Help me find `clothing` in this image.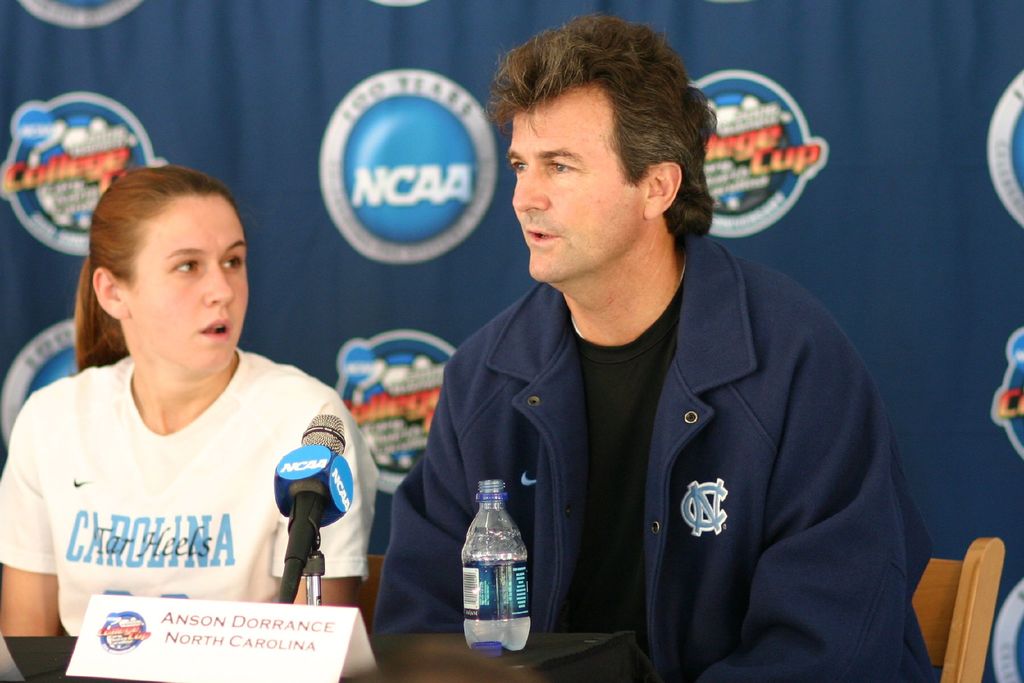
Found it: detection(442, 257, 918, 657).
